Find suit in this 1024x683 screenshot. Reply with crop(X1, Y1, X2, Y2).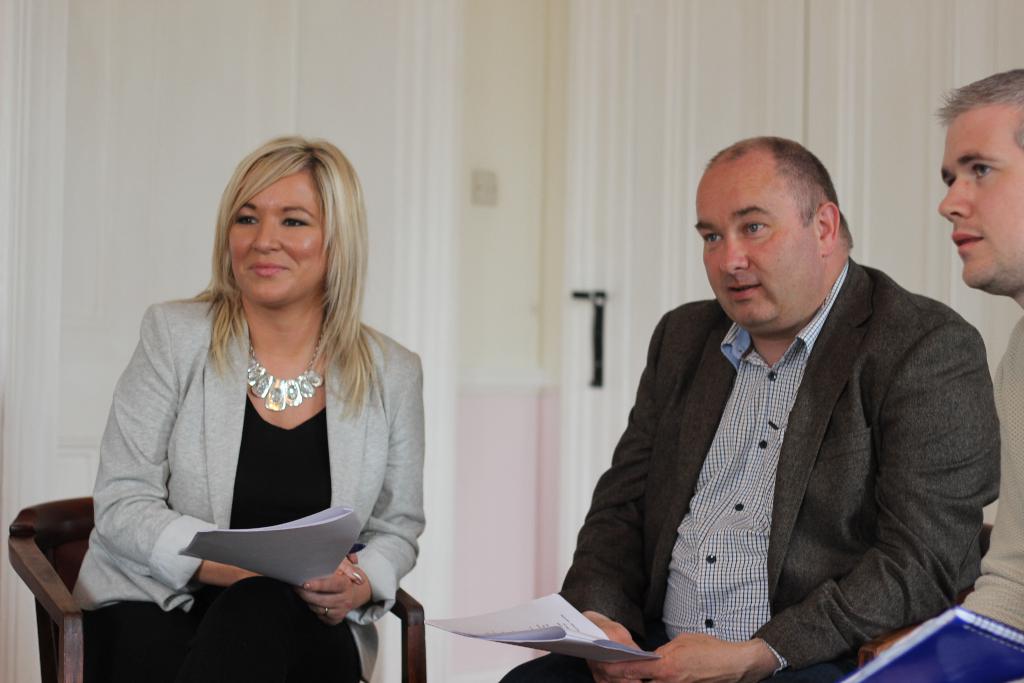
crop(561, 172, 1000, 664).
